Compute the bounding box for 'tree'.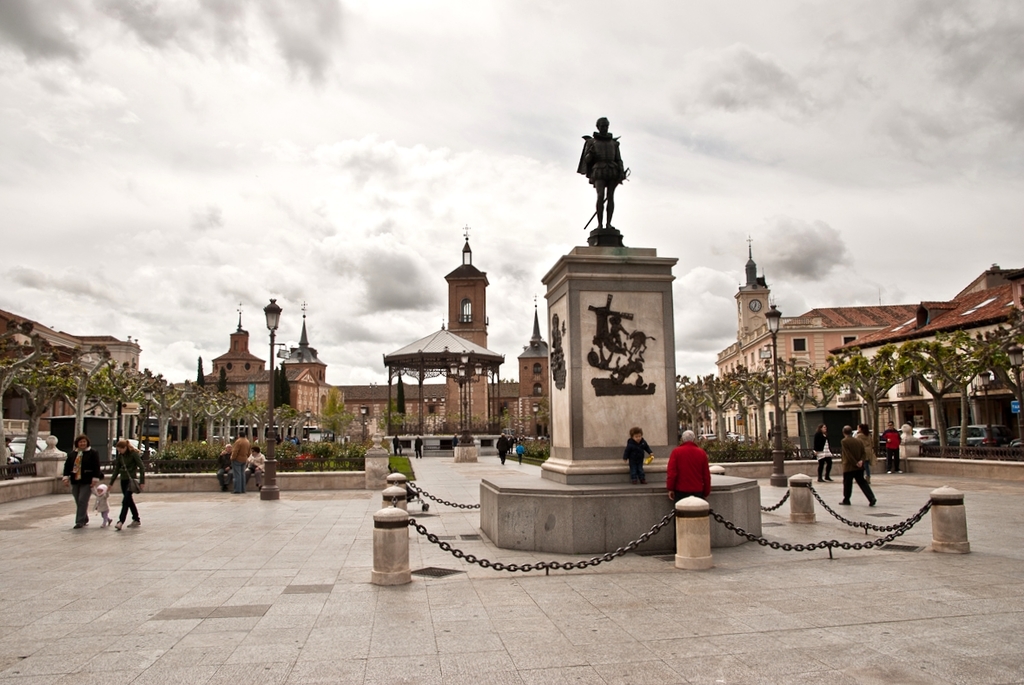
380,399,410,438.
